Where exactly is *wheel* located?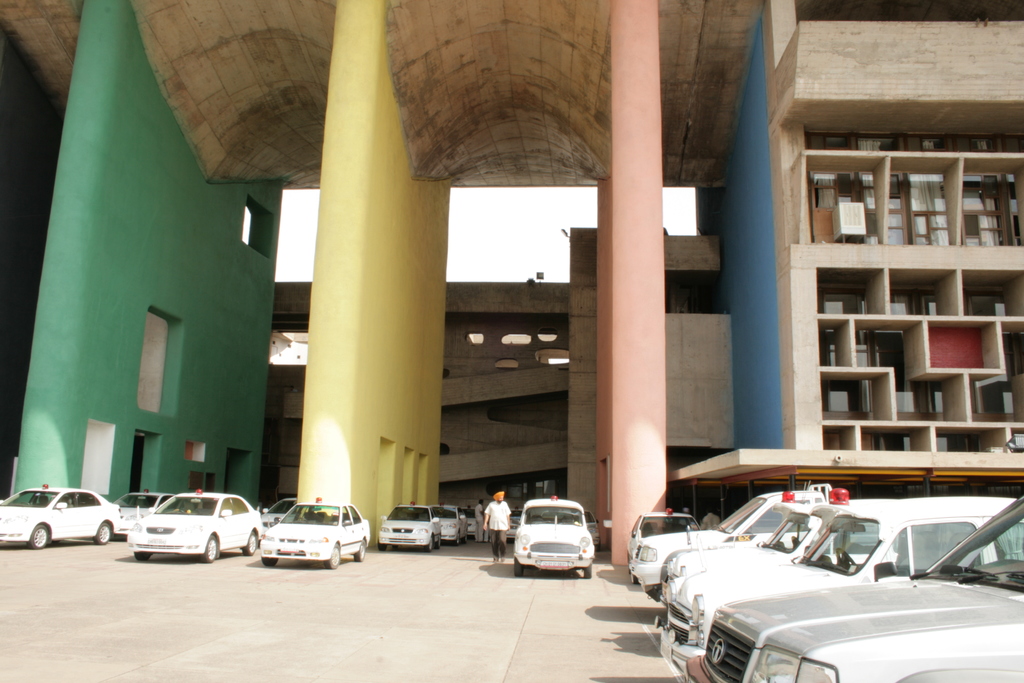
Its bounding box is left=378, top=538, right=385, bottom=550.
